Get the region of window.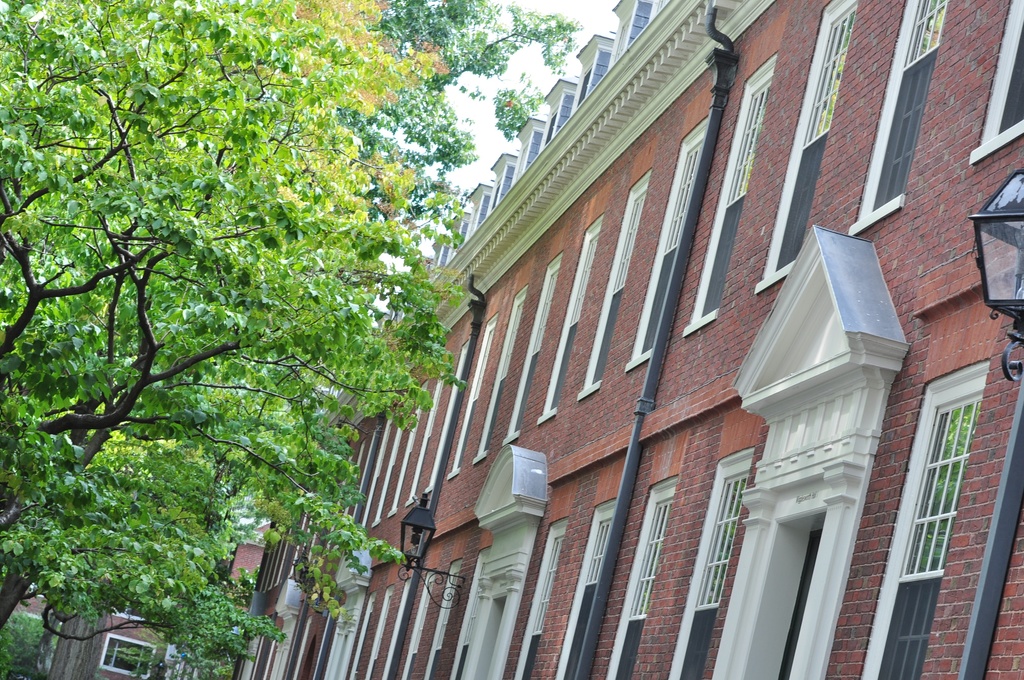
105, 635, 155, 677.
